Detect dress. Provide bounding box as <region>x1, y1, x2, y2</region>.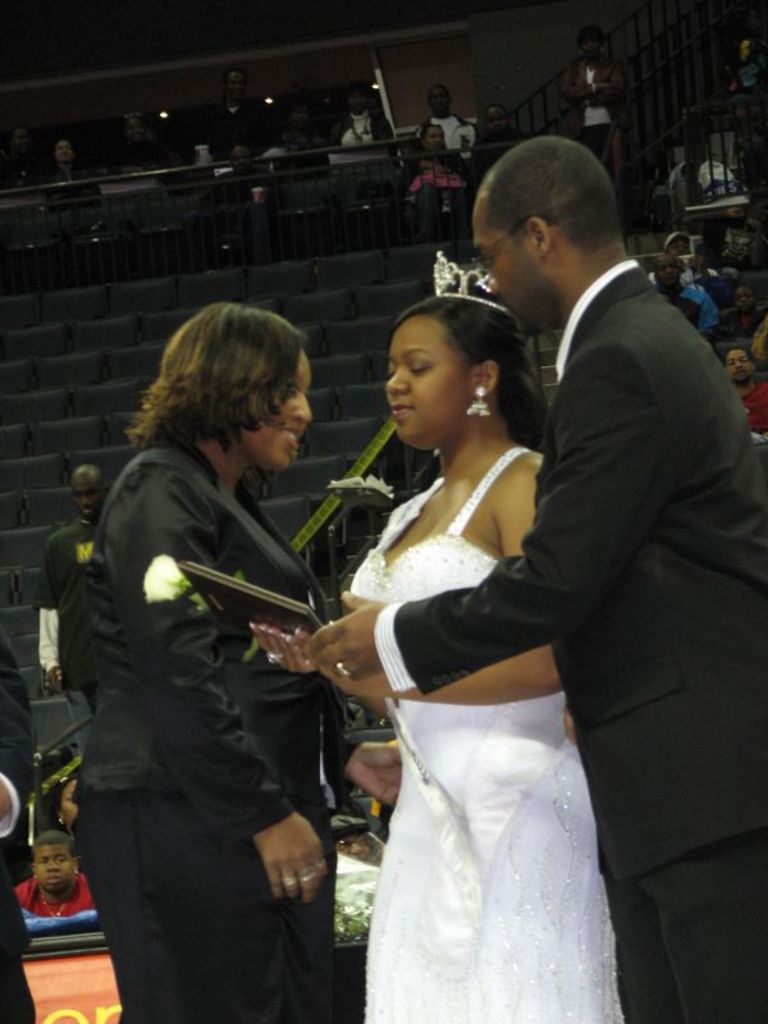
<region>346, 444, 620, 1023</region>.
